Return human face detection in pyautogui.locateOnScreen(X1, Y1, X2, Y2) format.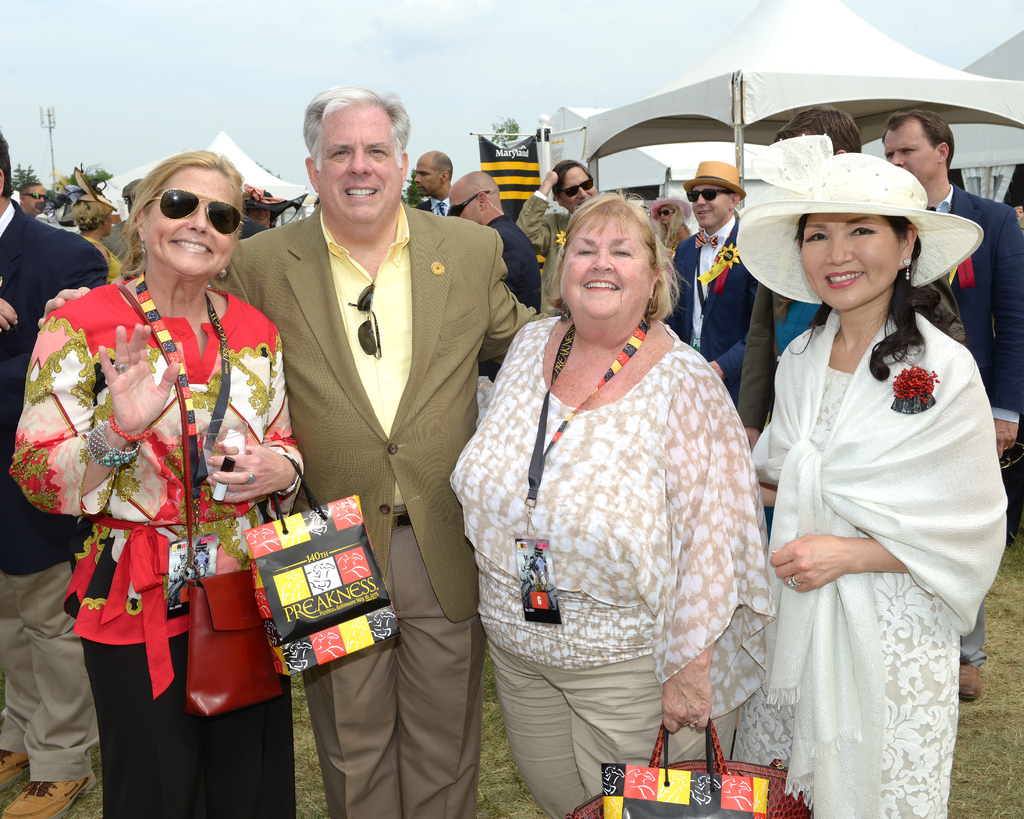
pyautogui.locateOnScreen(562, 209, 656, 321).
